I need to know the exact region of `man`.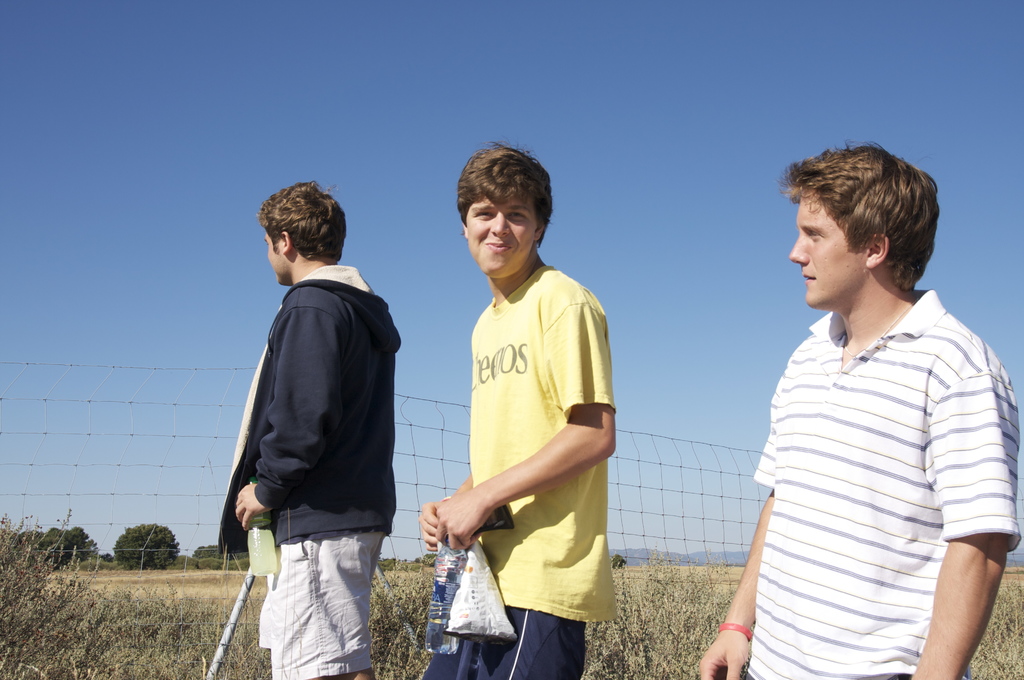
Region: {"x1": 419, "y1": 146, "x2": 632, "y2": 679}.
